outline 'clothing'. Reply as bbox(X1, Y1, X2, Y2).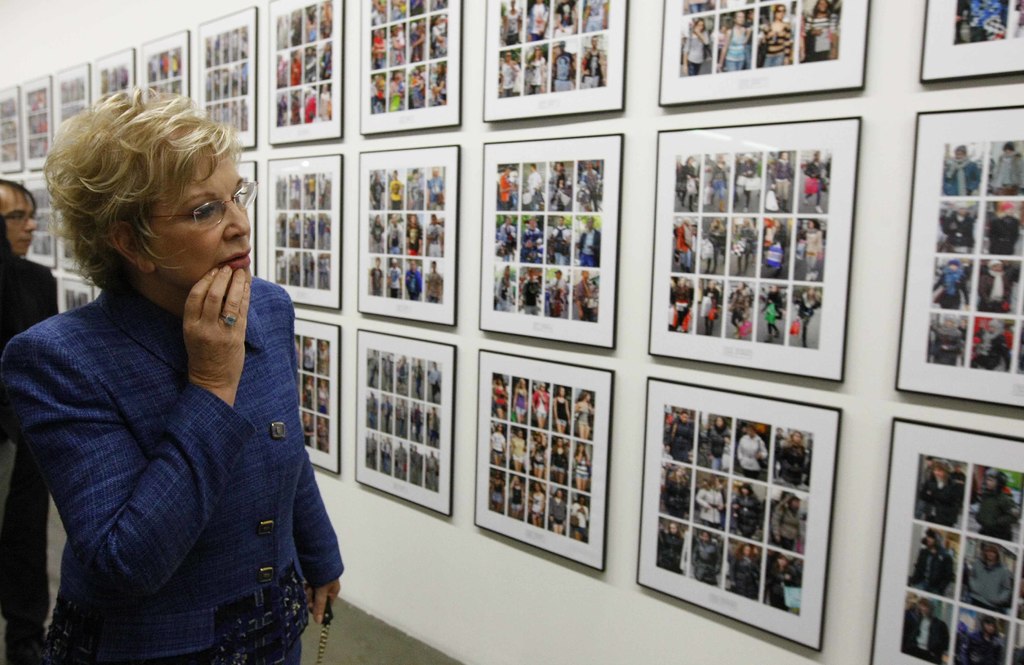
bbox(410, 30, 416, 55).
